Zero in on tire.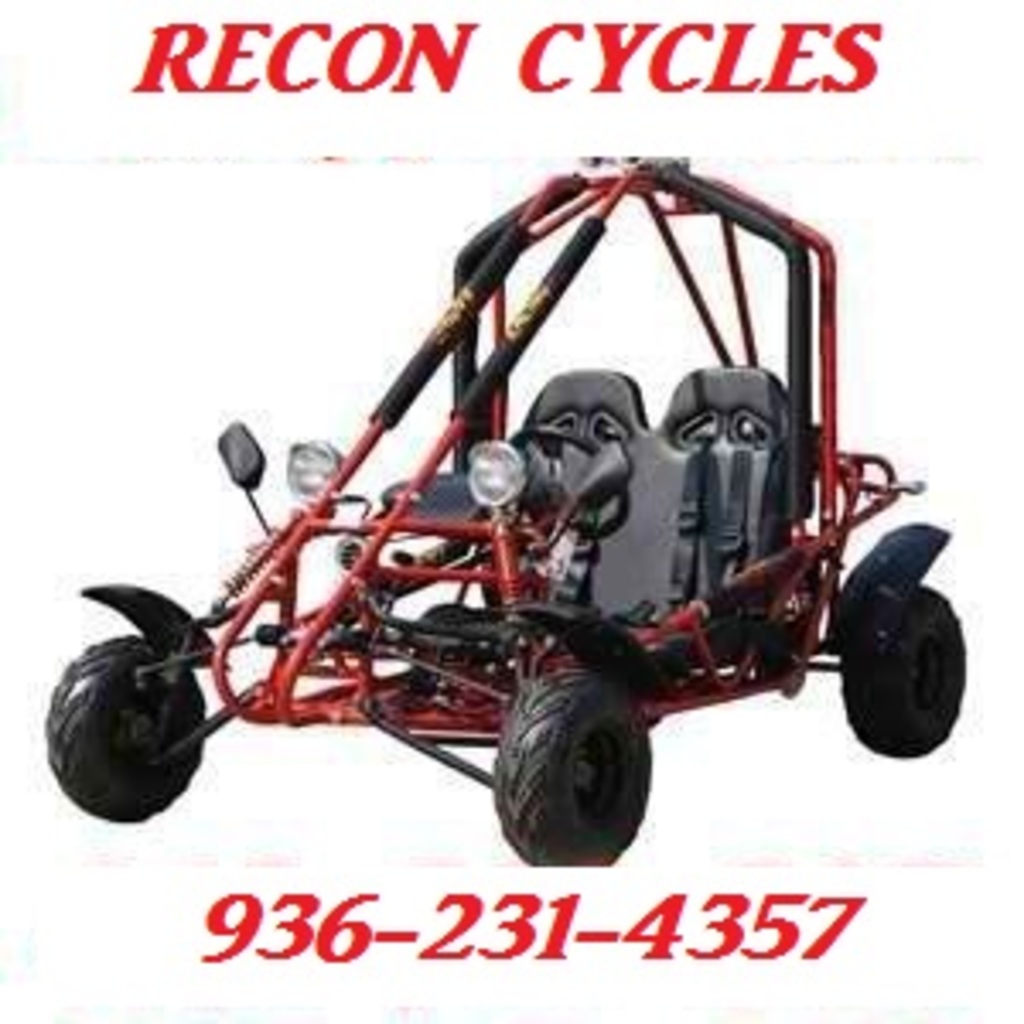
Zeroed in: bbox=[488, 666, 676, 864].
